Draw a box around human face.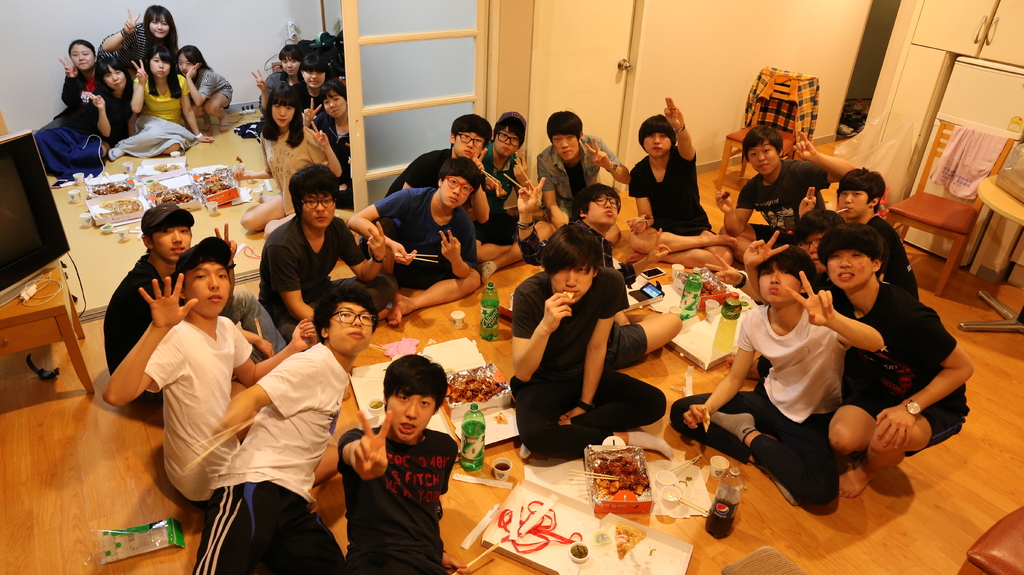
left=837, top=186, right=869, bottom=216.
